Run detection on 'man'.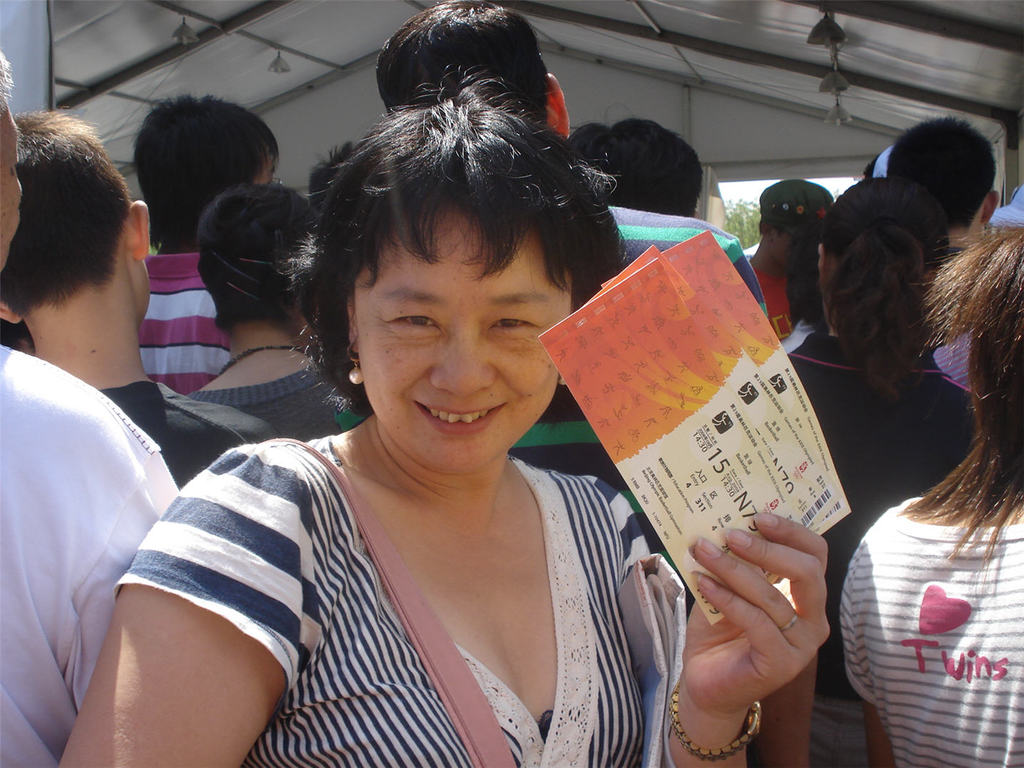
Result: <bbox>0, 52, 209, 767</bbox>.
